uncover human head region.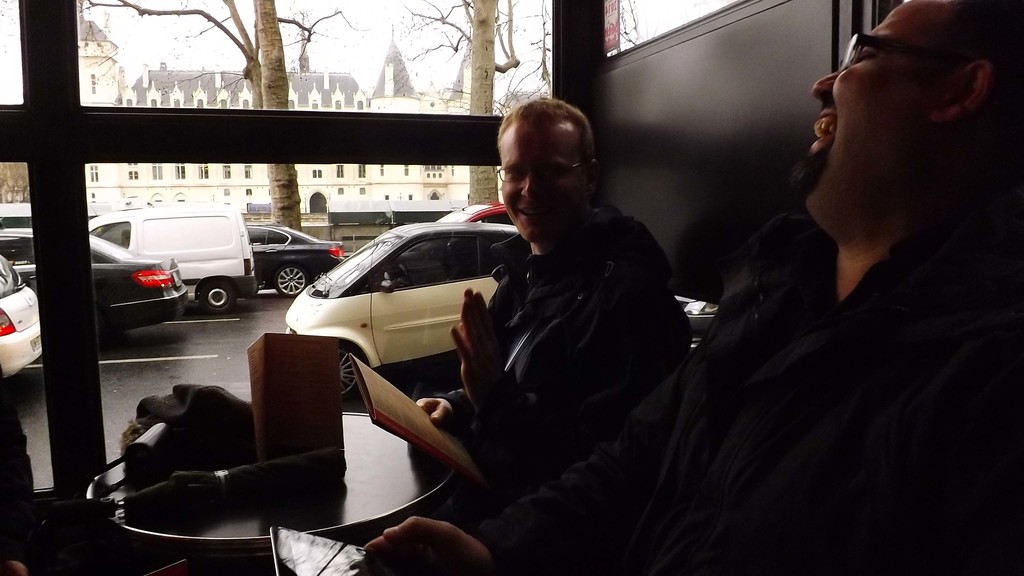
Uncovered: (493, 96, 600, 248).
